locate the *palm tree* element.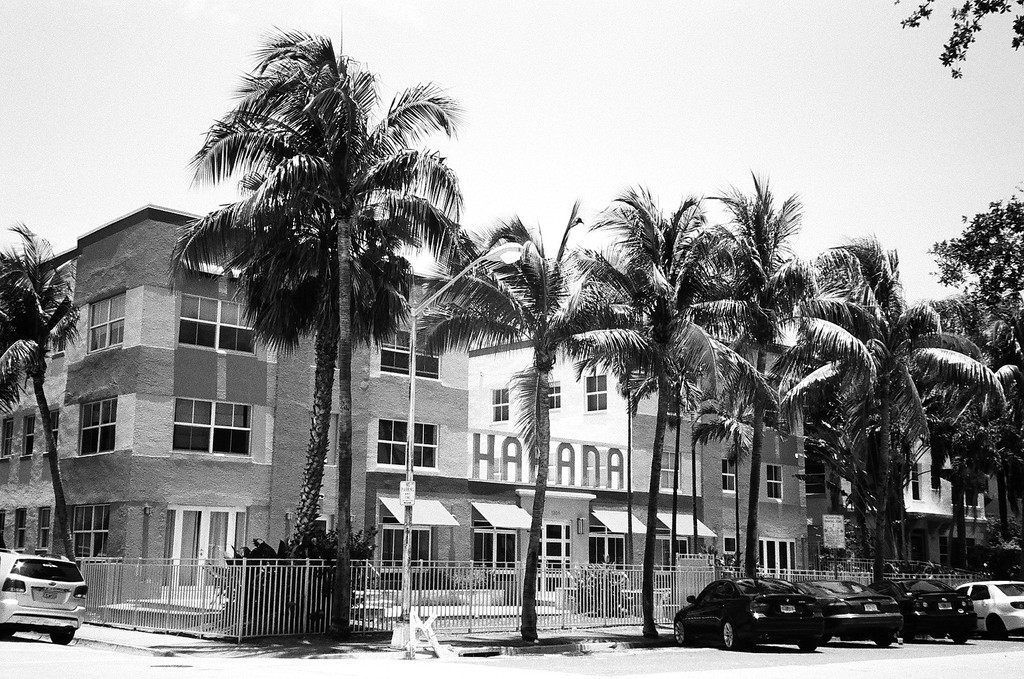
Element bbox: (x1=440, y1=227, x2=629, y2=634).
